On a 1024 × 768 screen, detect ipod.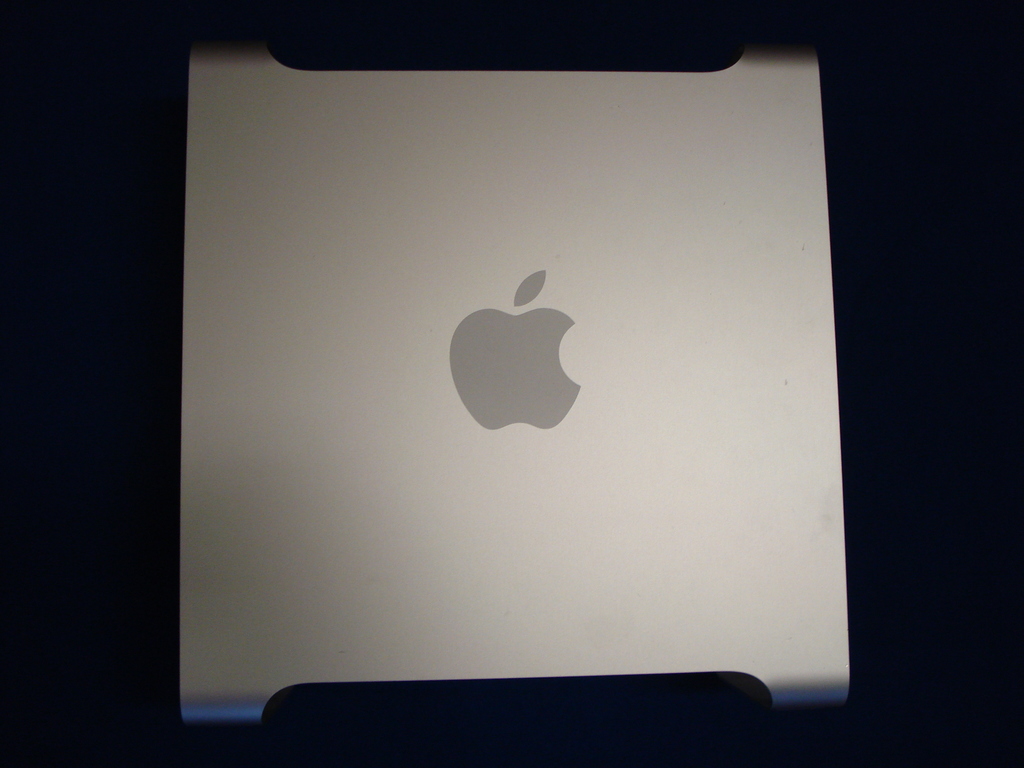
(166, 44, 860, 728).
